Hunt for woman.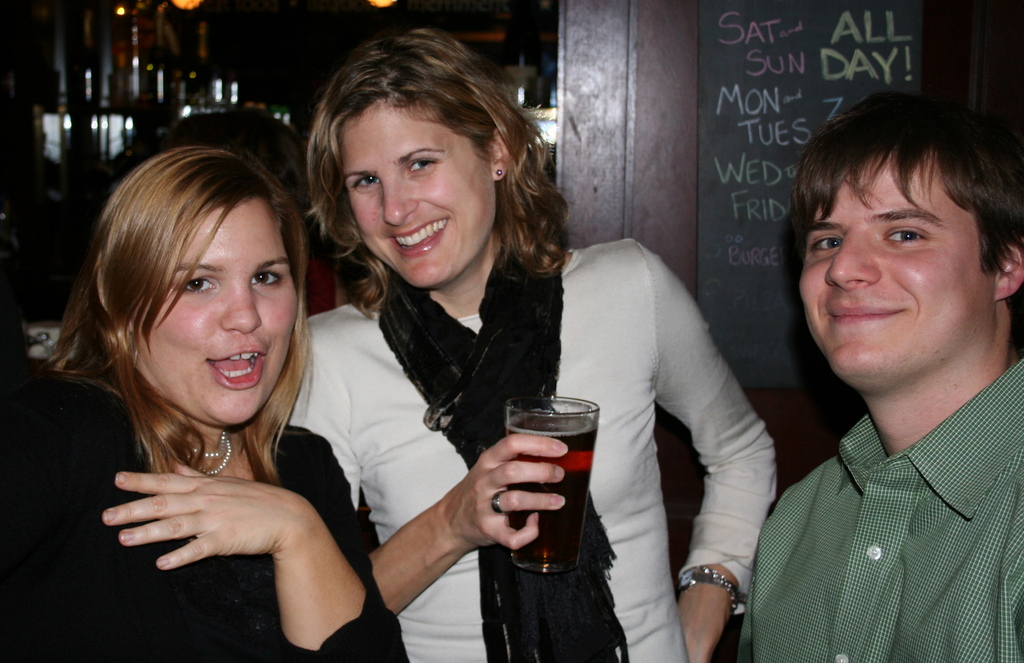
Hunted down at left=0, top=145, right=412, bottom=662.
